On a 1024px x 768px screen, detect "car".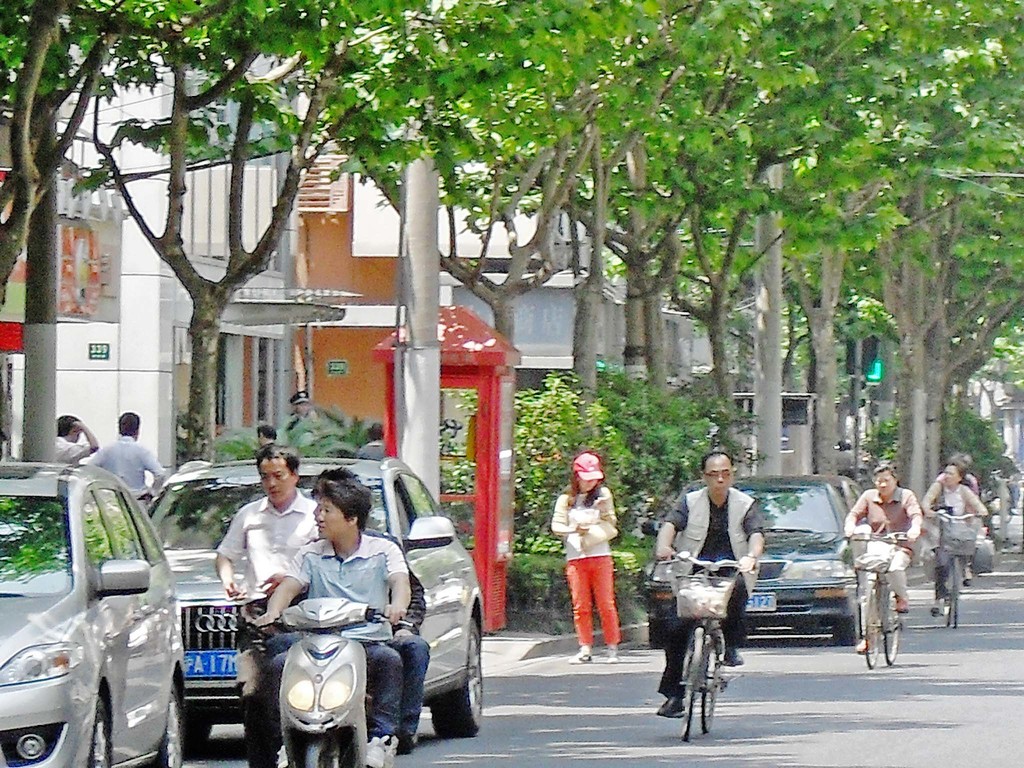
{"left": 909, "top": 512, "right": 996, "bottom": 584}.
